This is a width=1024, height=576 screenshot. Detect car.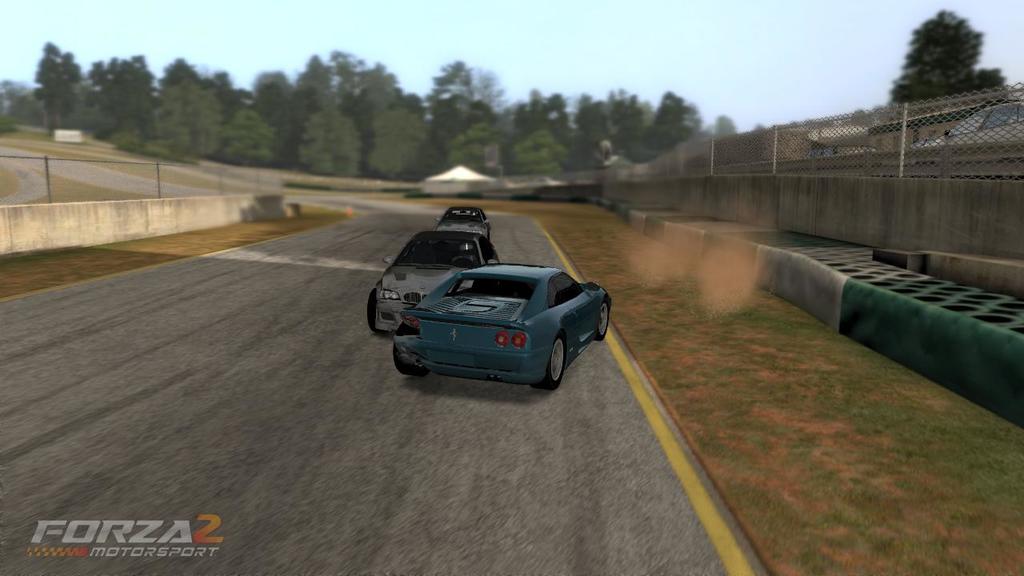
x1=433 y1=205 x2=492 y2=241.
